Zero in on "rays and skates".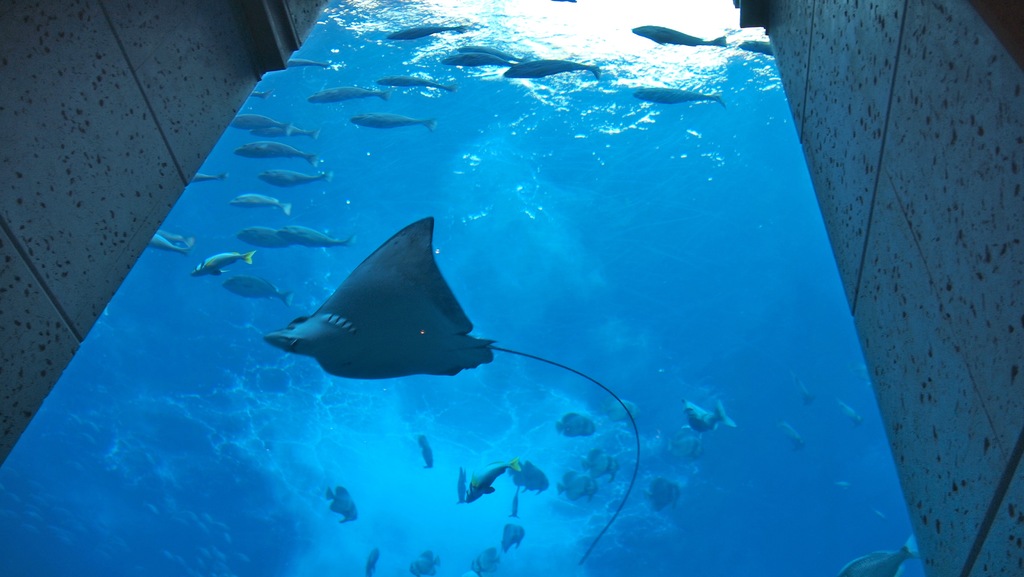
Zeroed in: Rect(260, 213, 642, 564).
